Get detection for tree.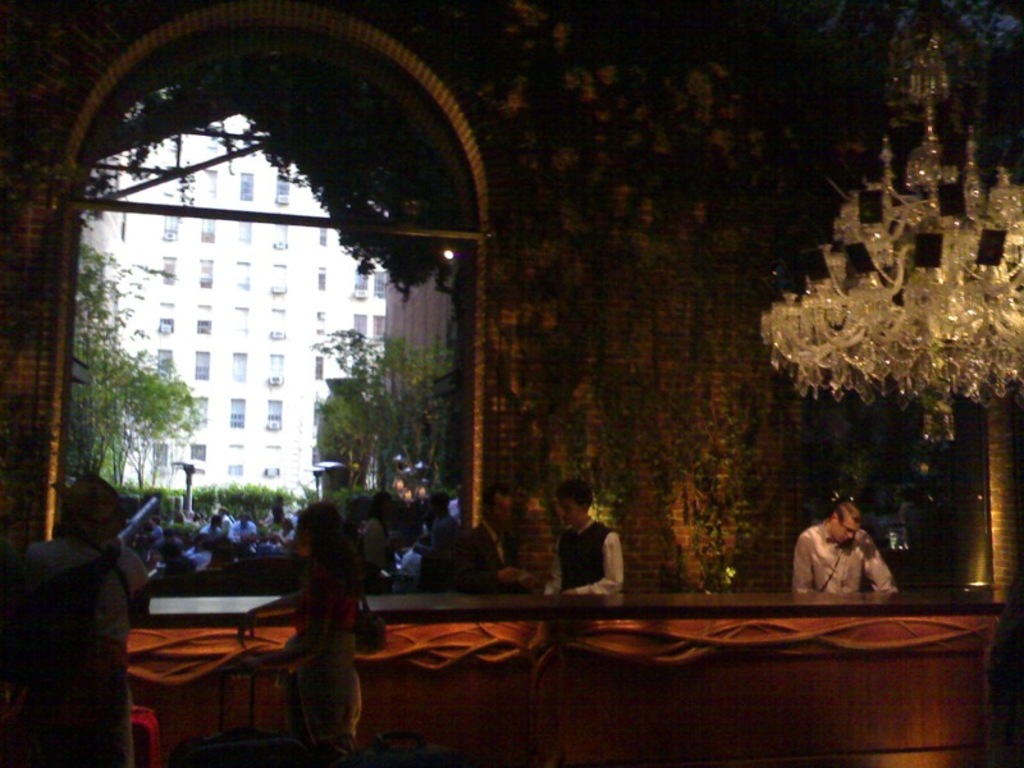
Detection: l=79, t=47, r=466, b=397.
